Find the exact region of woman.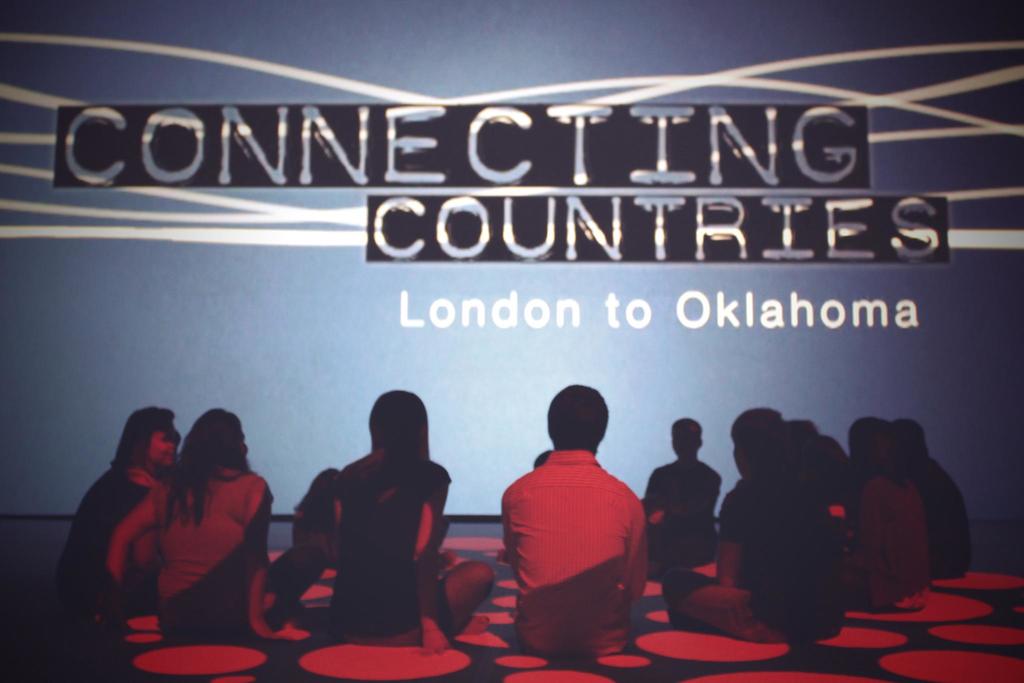
Exact region: box=[106, 411, 274, 650].
